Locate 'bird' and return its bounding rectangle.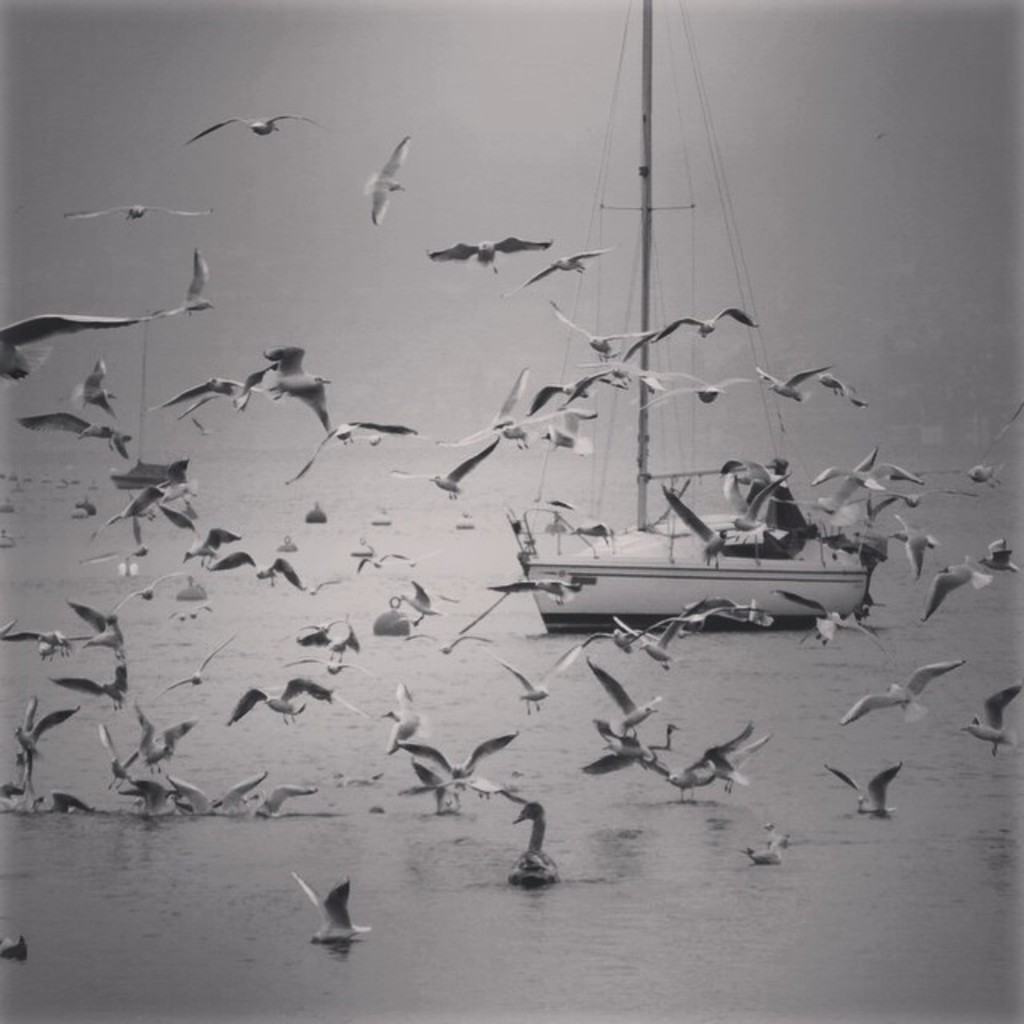
494 645 586 722.
